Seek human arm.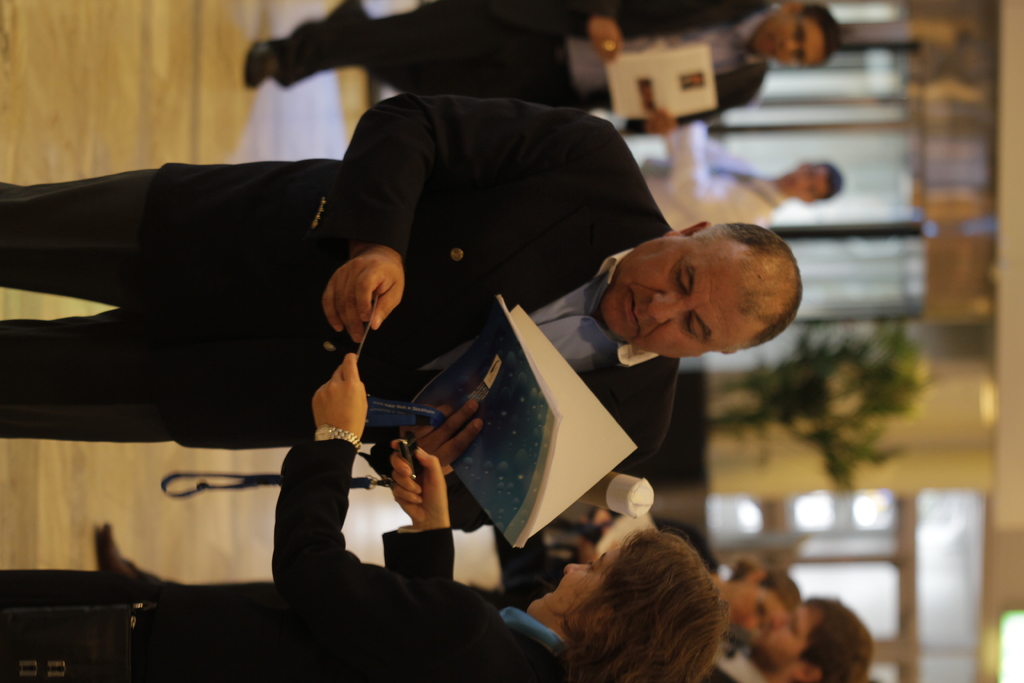
[x1=324, y1=95, x2=656, y2=347].
